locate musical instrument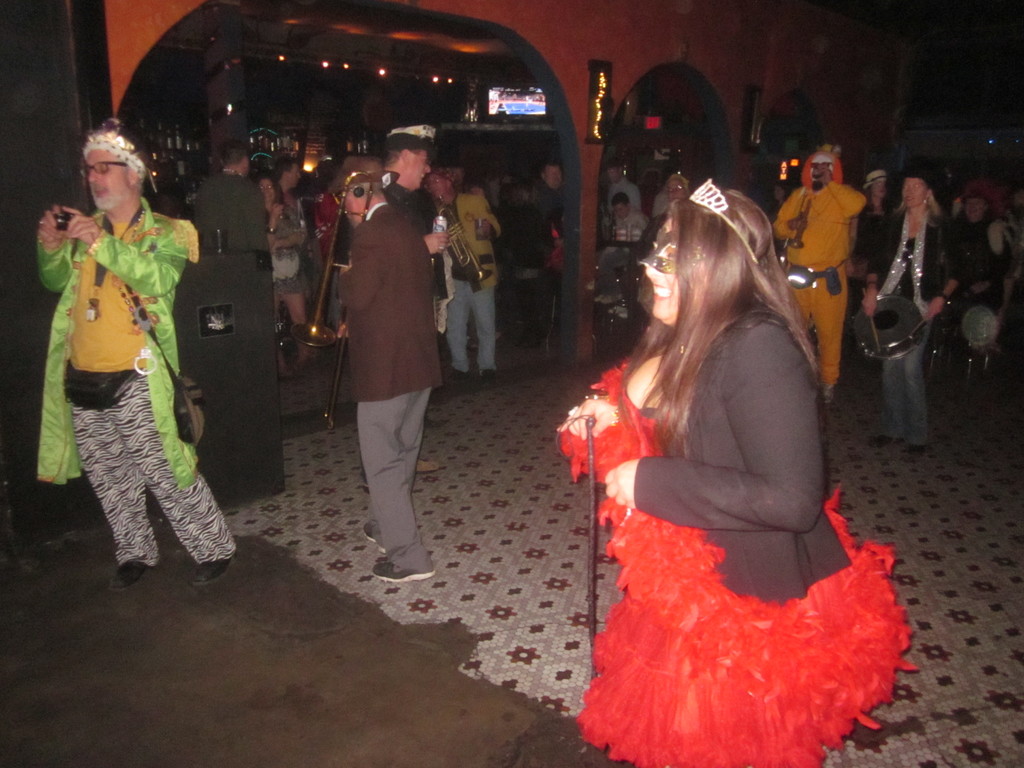
<region>851, 291, 927, 361</region>
